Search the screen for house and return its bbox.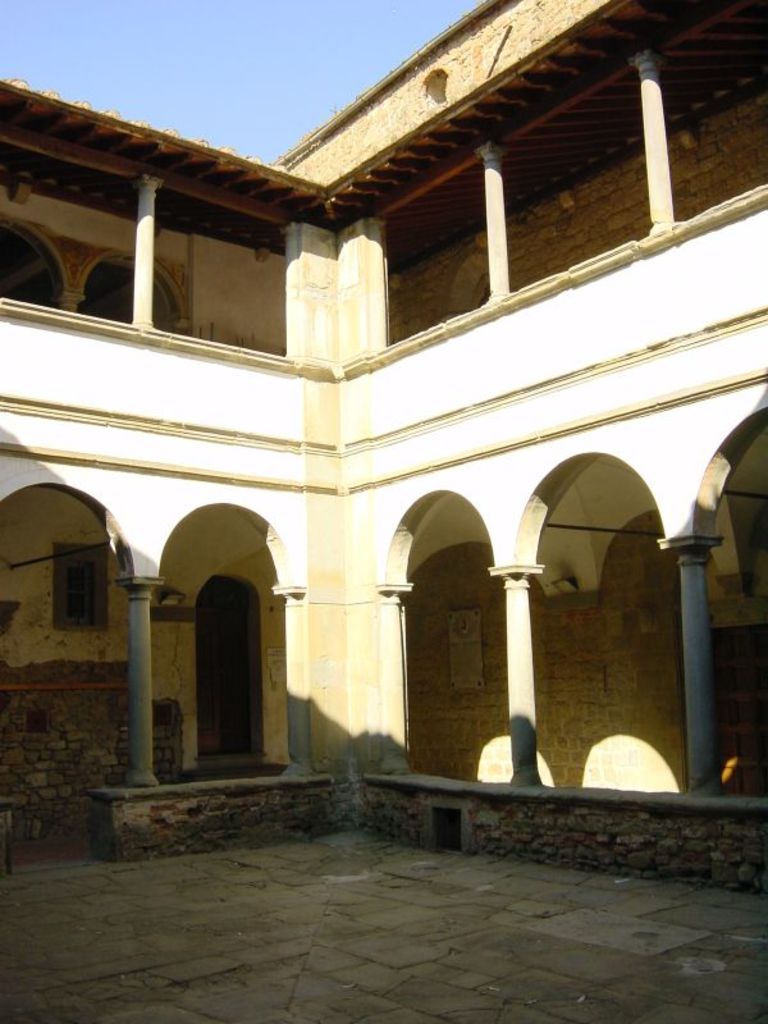
Found: locate(0, 0, 767, 1023).
